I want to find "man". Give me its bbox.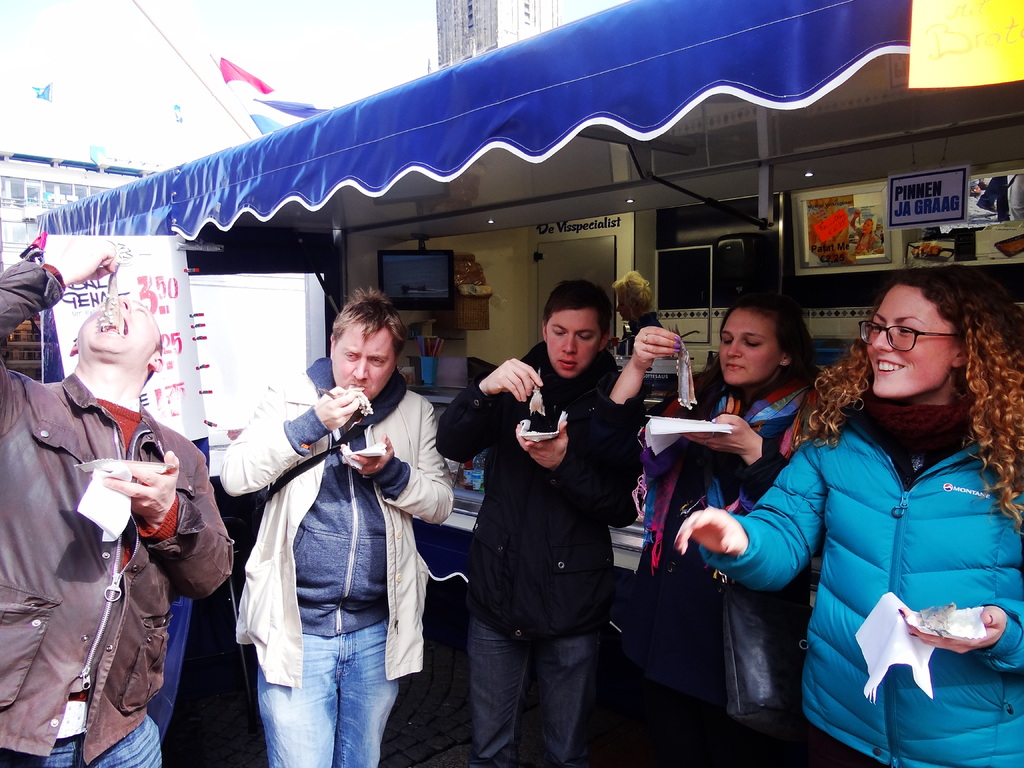
<bbox>216, 288, 451, 767</bbox>.
